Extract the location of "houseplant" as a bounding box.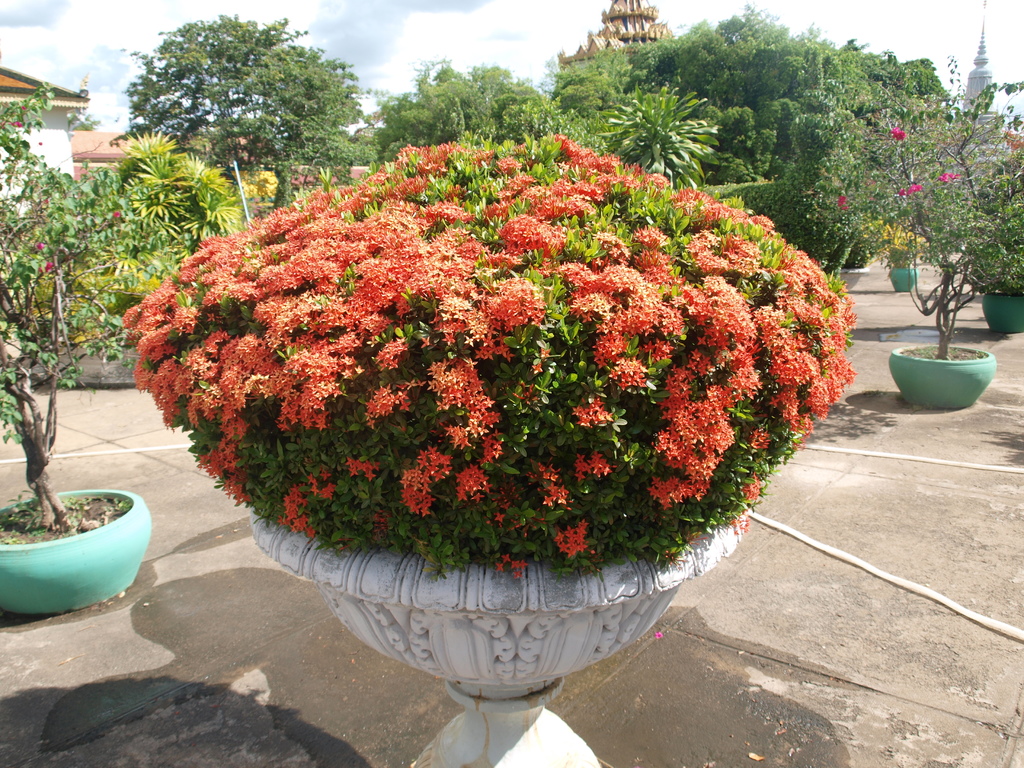
(x1=864, y1=221, x2=925, y2=293).
